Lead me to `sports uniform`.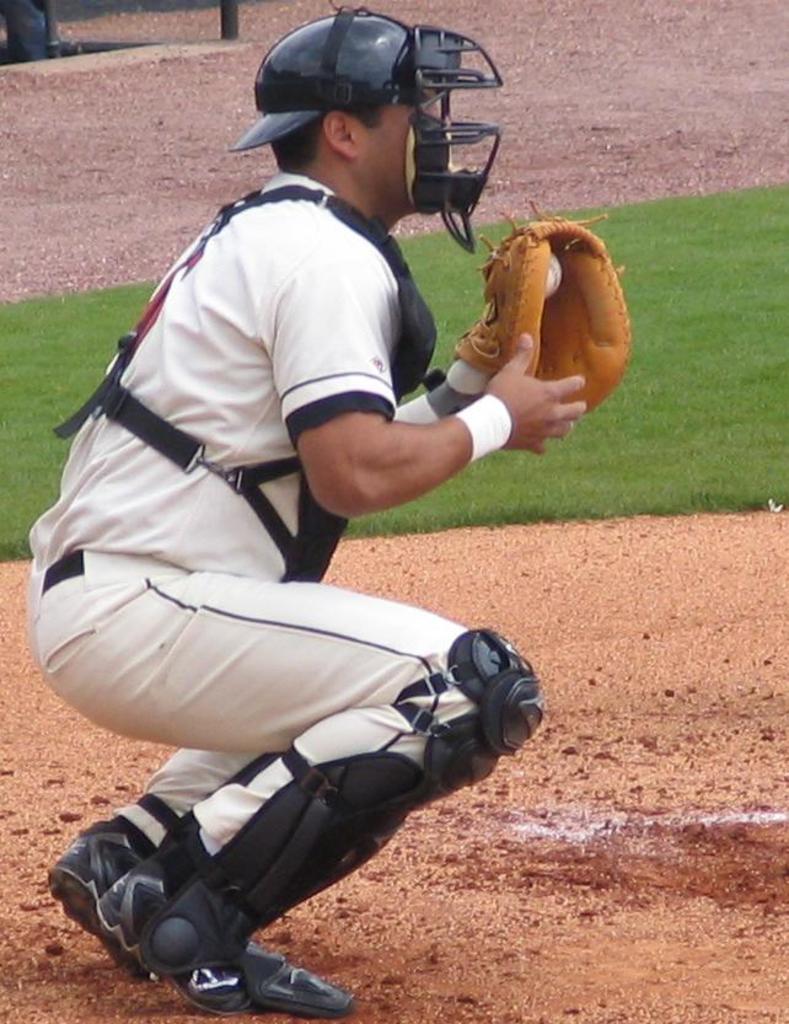
Lead to crop(20, 27, 542, 1023).
